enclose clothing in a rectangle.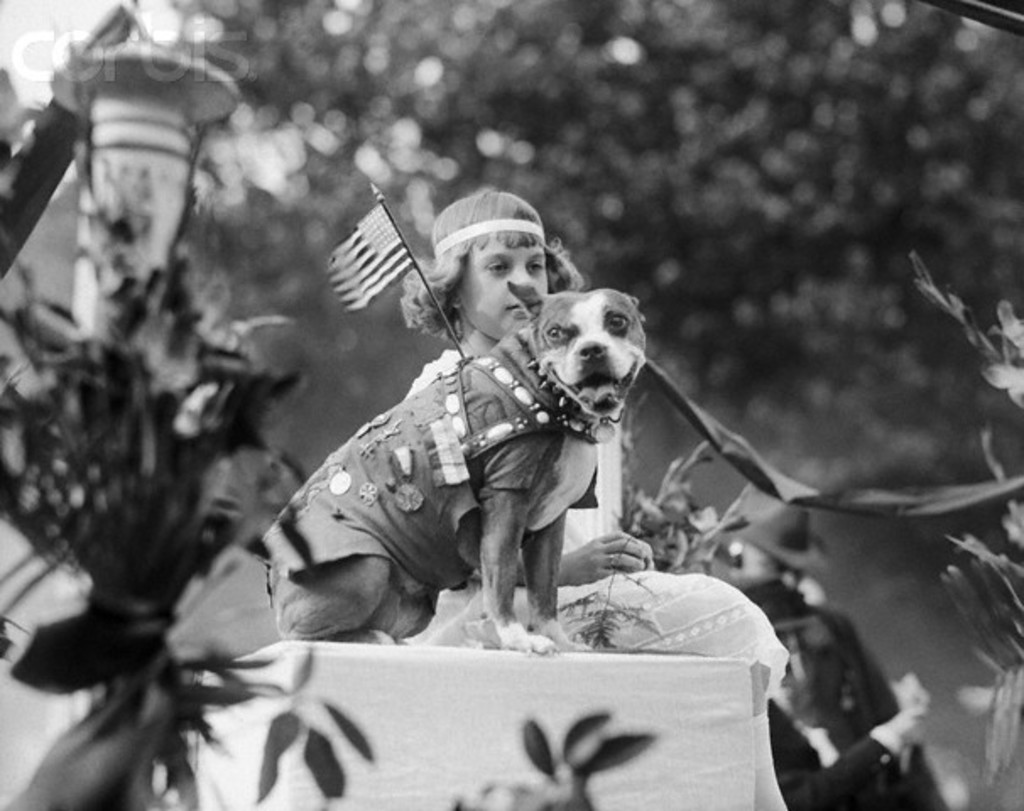
(264,329,598,617).
